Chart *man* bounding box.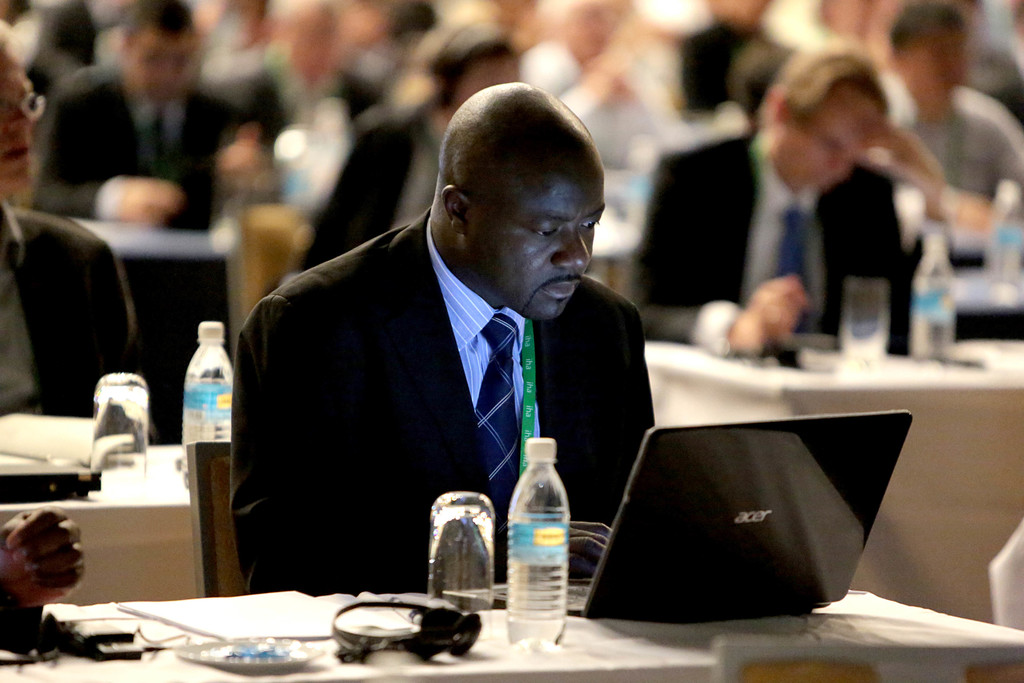
Charted: 231/82/655/596.
